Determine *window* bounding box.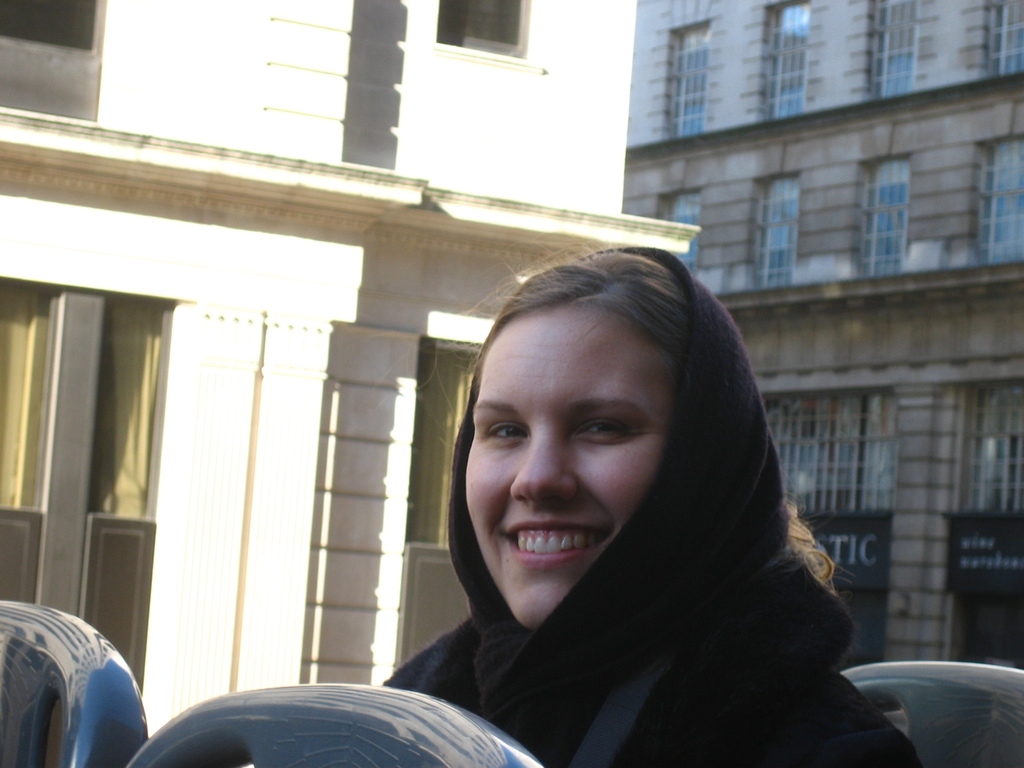
Determined: (756, 177, 799, 288).
